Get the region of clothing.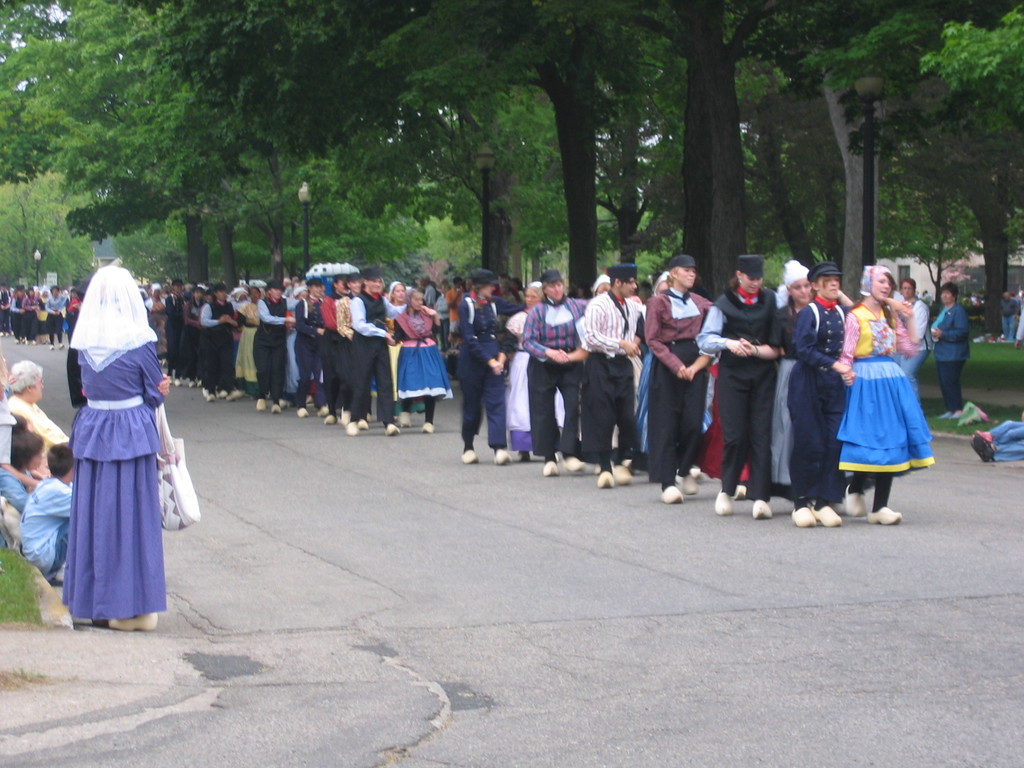
{"left": 838, "top": 296, "right": 936, "bottom": 498}.
